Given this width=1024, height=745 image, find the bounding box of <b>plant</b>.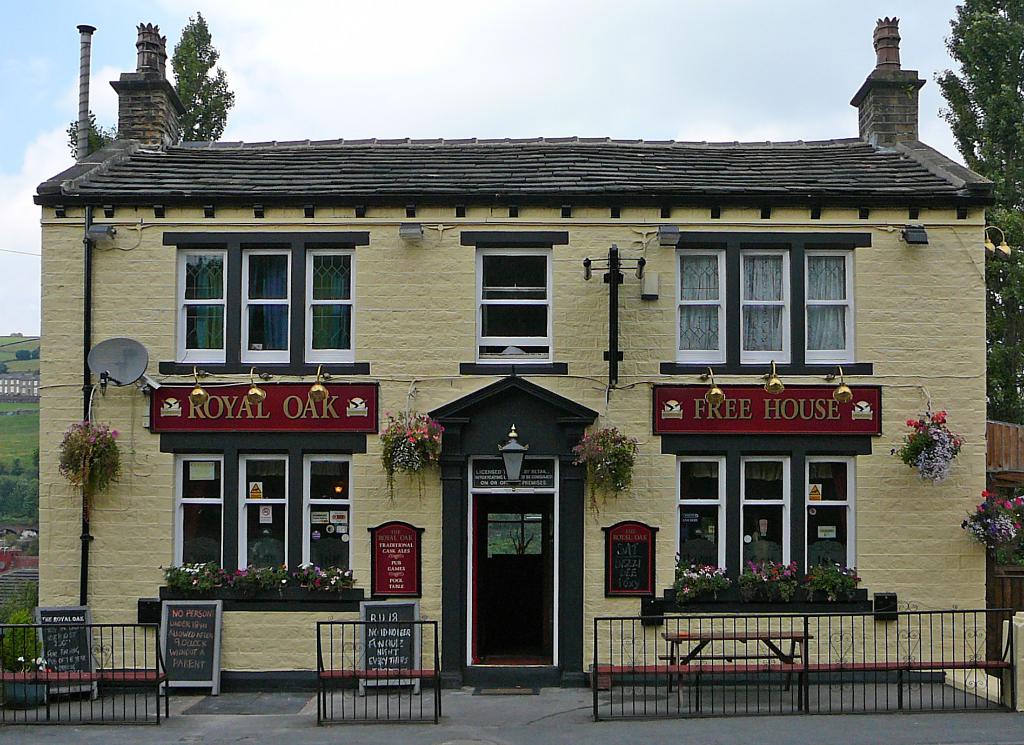
163, 556, 225, 607.
